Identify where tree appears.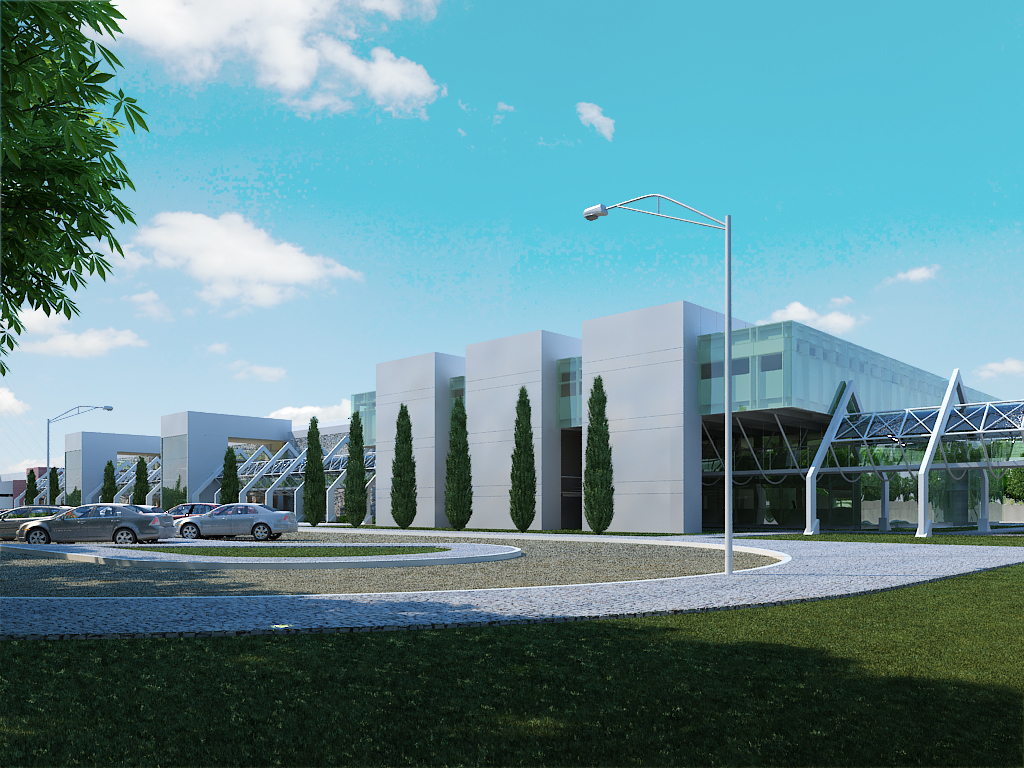
Appears at [101, 460, 116, 507].
